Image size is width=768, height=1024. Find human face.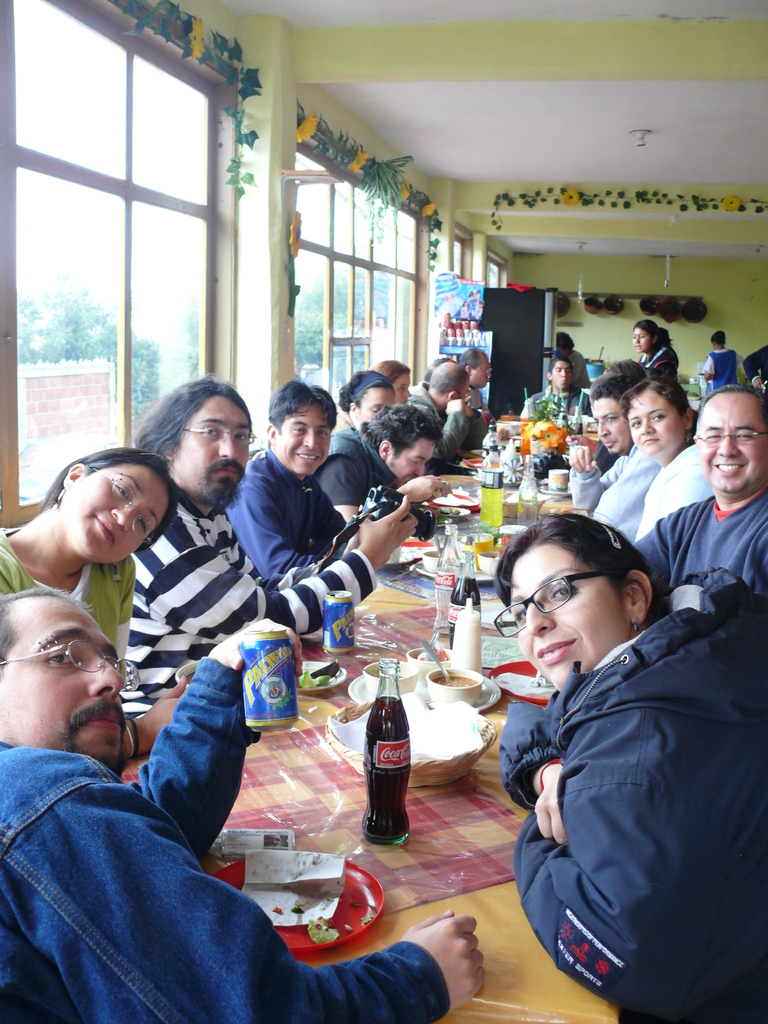
bbox=(0, 600, 125, 753).
